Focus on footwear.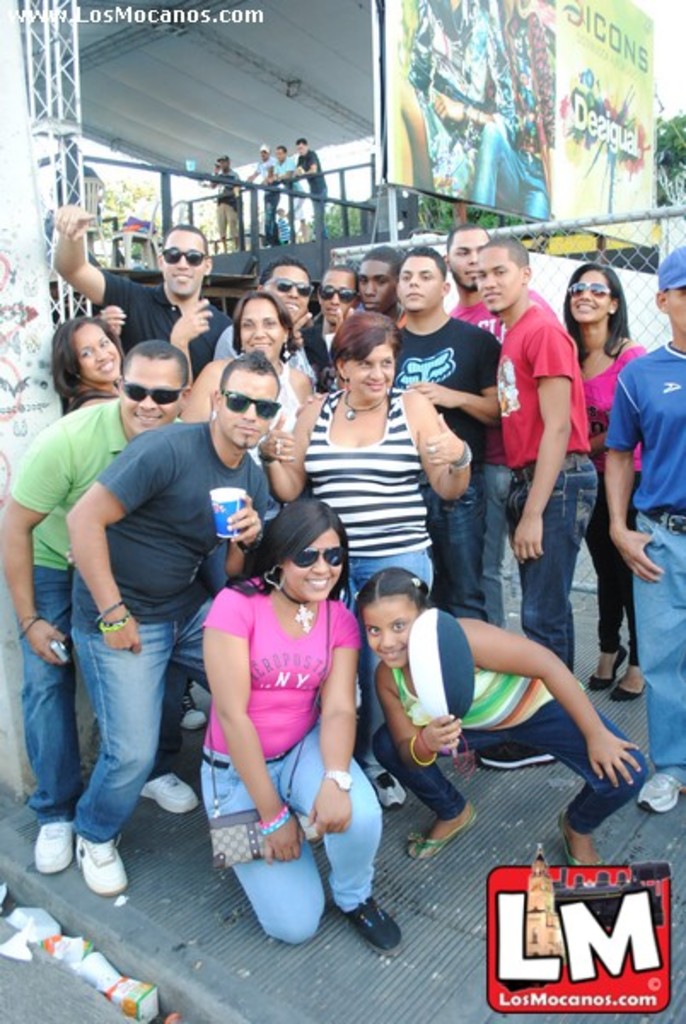
Focused at (x1=67, y1=824, x2=135, y2=910).
